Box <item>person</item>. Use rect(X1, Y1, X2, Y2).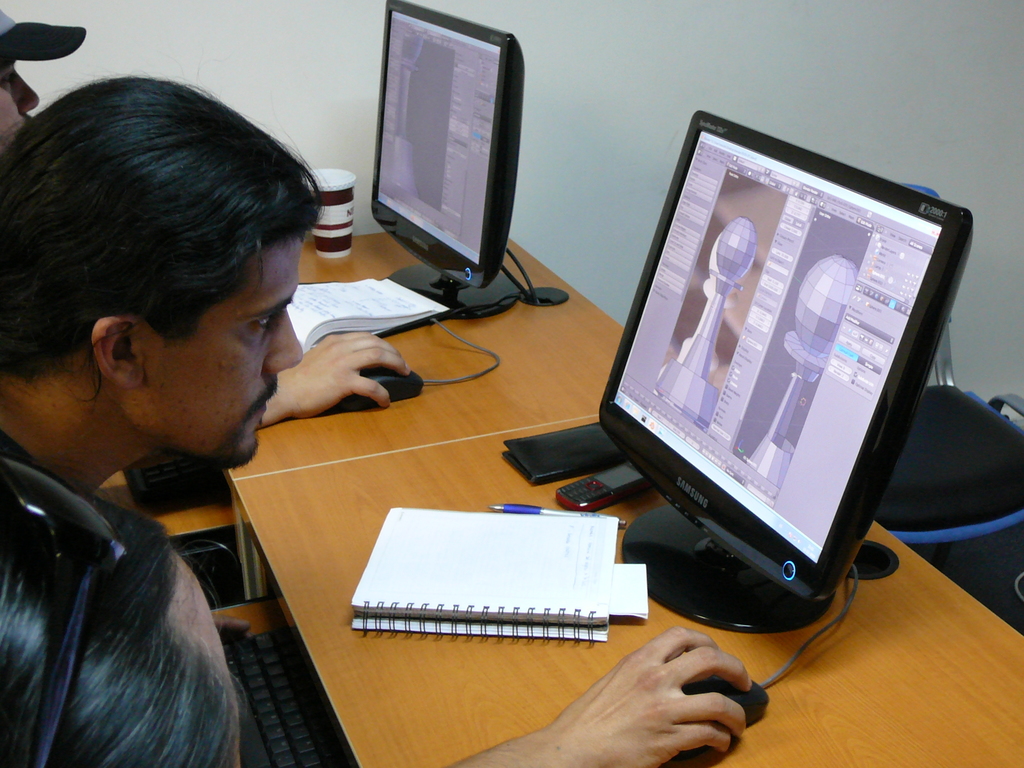
rect(0, 77, 752, 767).
